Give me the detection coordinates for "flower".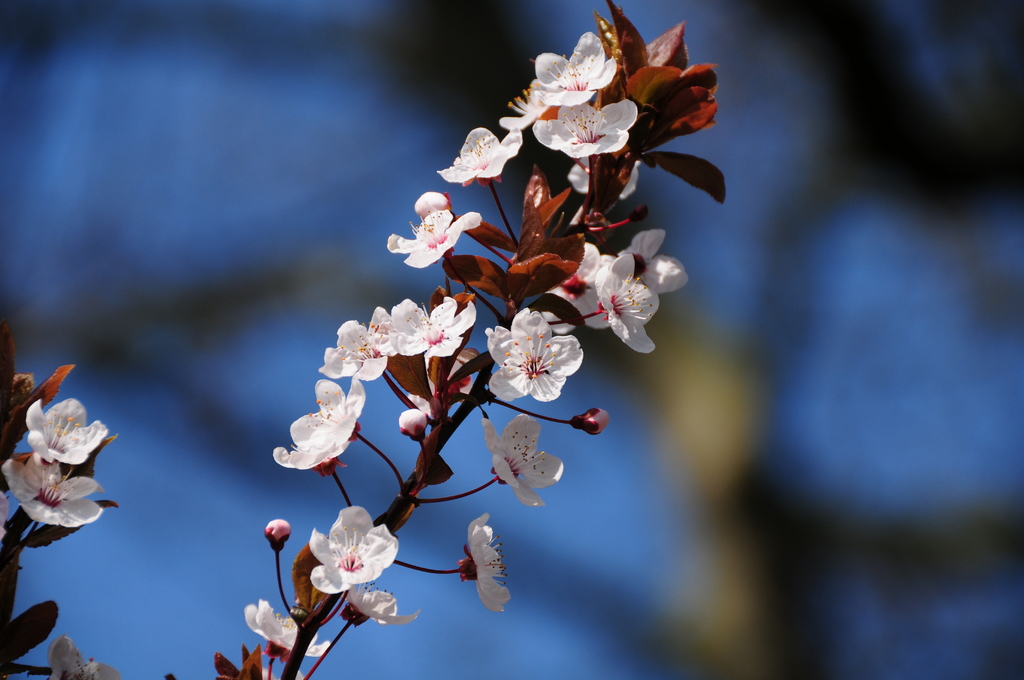
region(388, 211, 488, 270).
